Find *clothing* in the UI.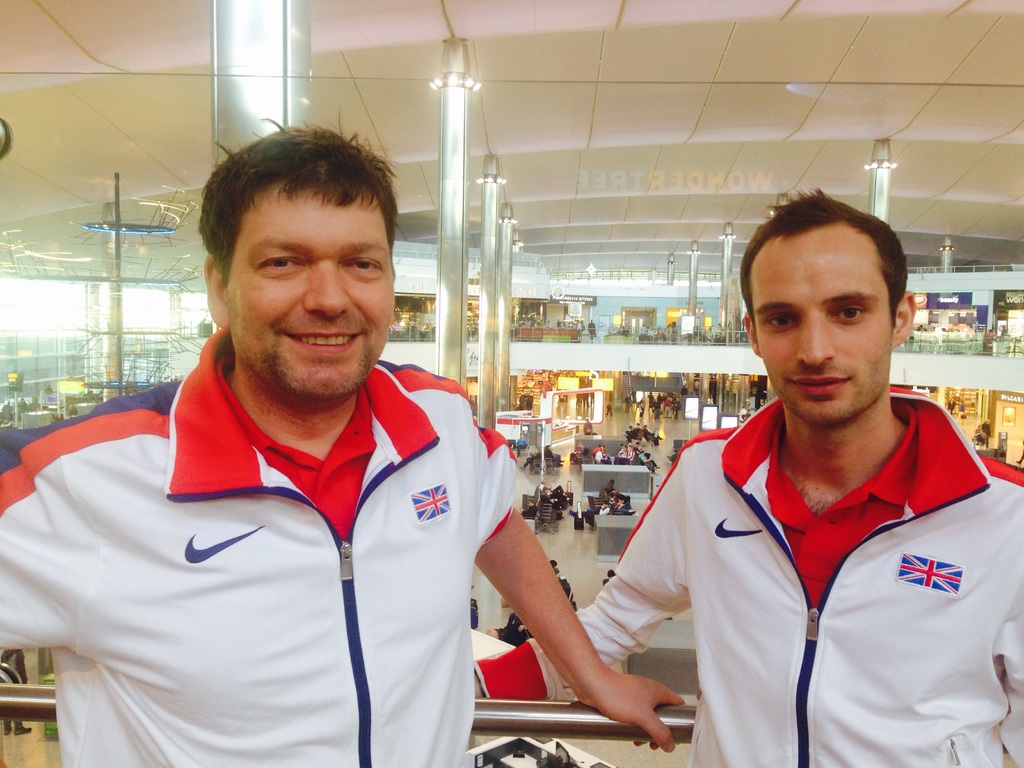
UI element at (0, 320, 525, 767).
